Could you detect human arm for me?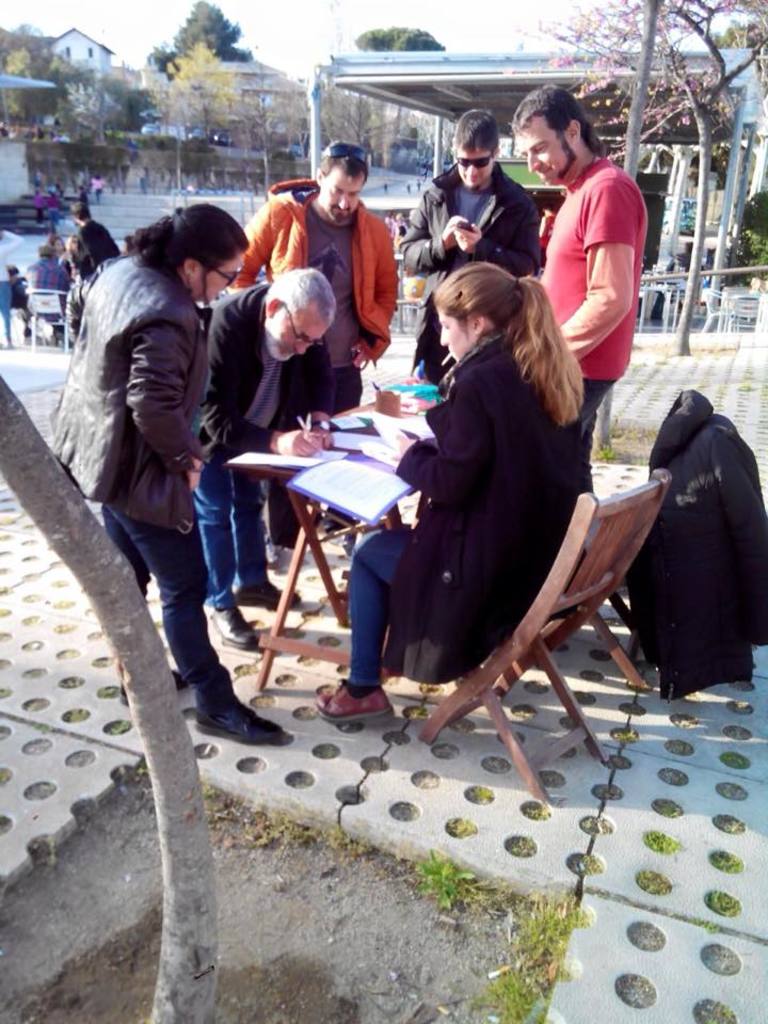
Detection result: box=[391, 179, 466, 275].
